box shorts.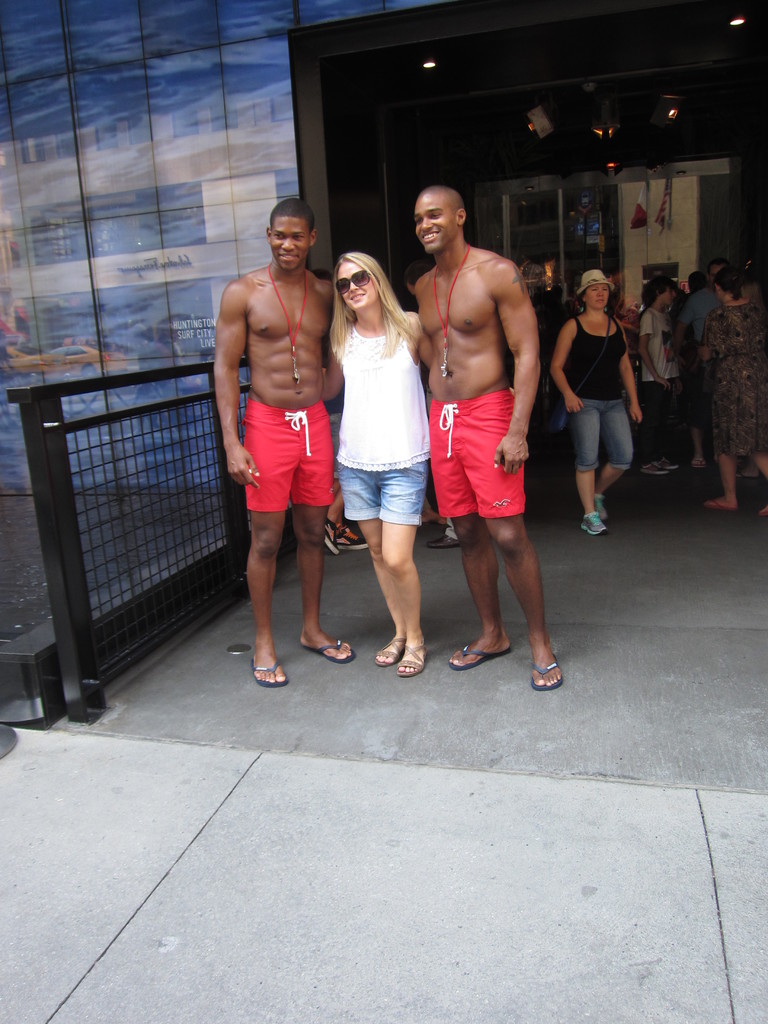
<bbox>340, 455, 427, 531</bbox>.
